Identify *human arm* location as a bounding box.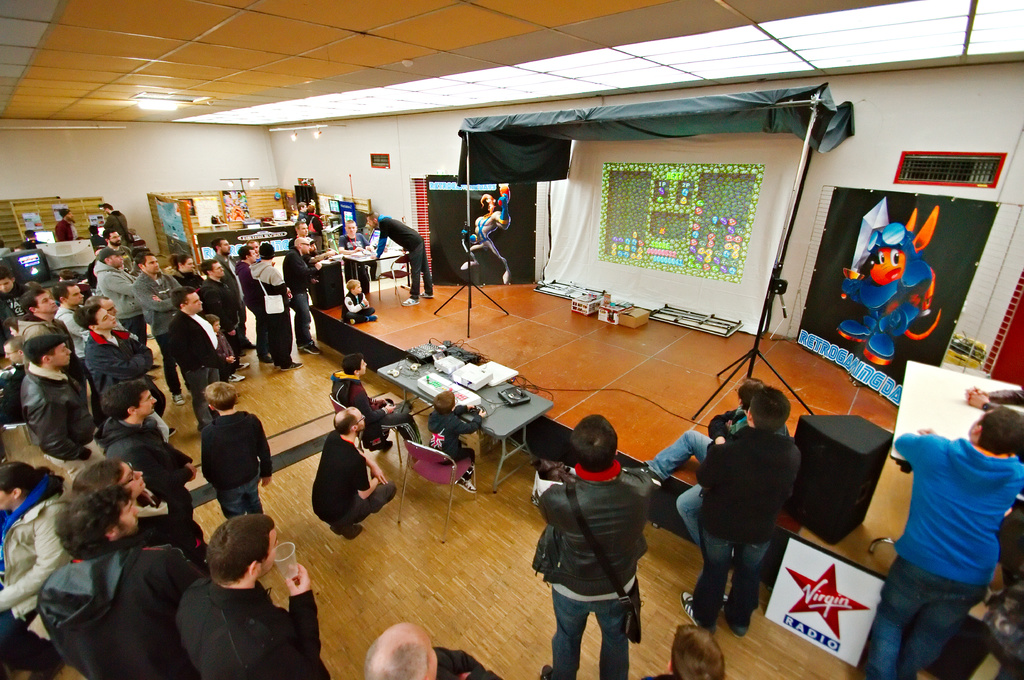
236:265:243:279.
